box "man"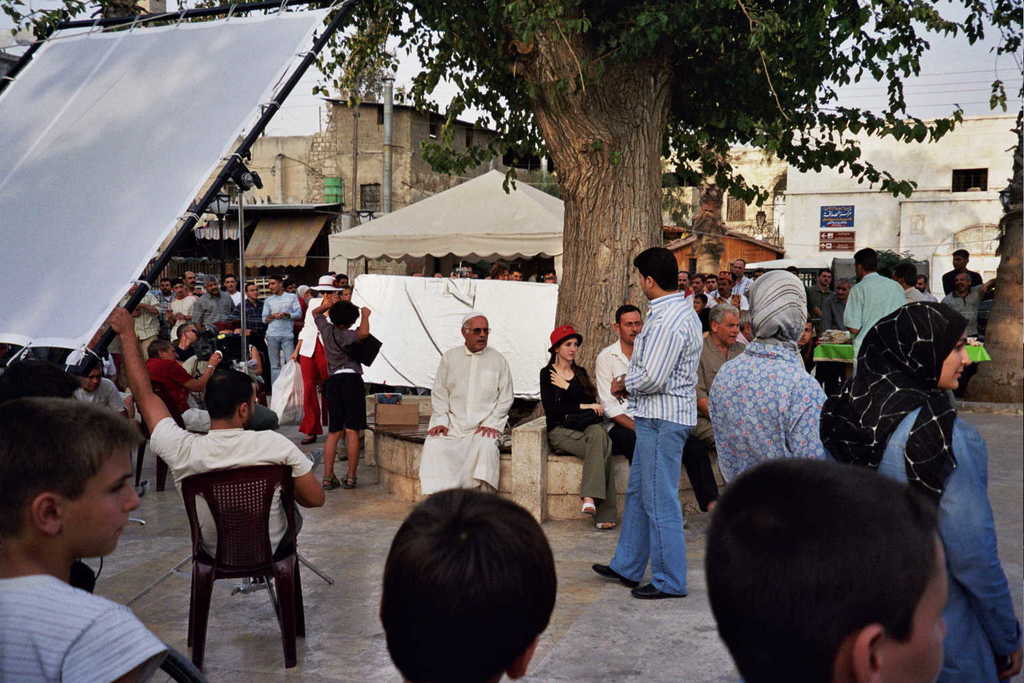
<box>819,278,854,341</box>
